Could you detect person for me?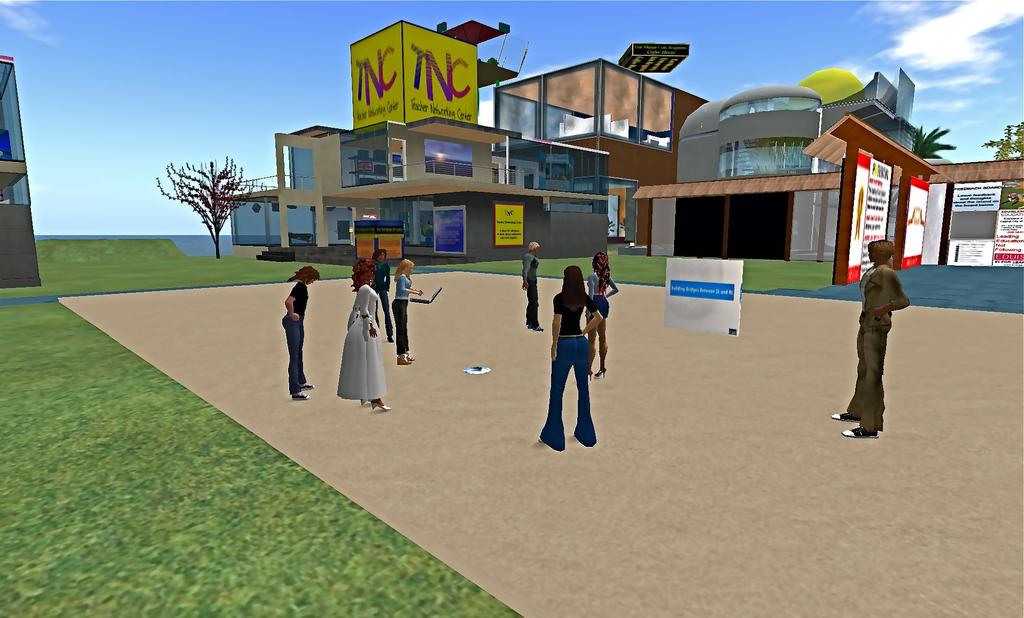
Detection result: [x1=393, y1=257, x2=424, y2=368].
